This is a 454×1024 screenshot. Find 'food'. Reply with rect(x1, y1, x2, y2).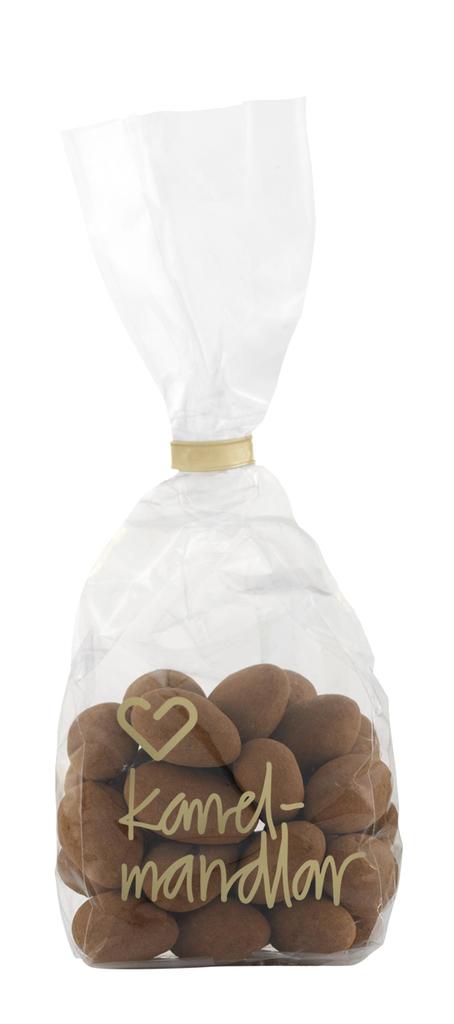
rect(51, 636, 402, 934).
